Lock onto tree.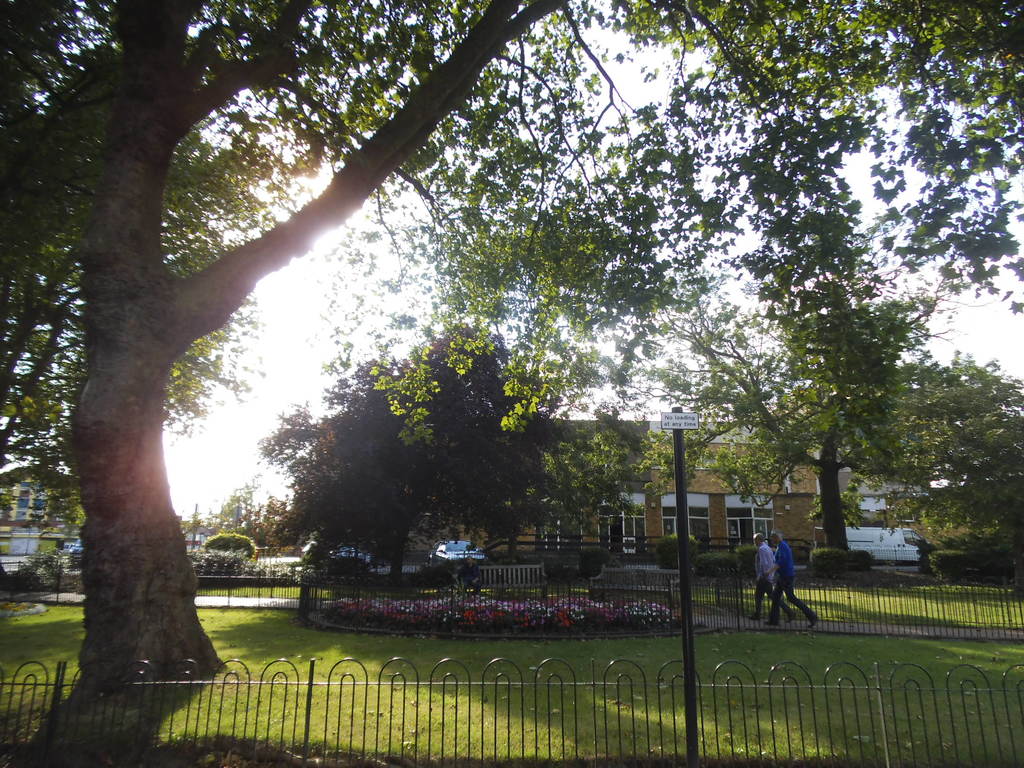
Locked: pyautogui.locateOnScreen(192, 527, 266, 604).
